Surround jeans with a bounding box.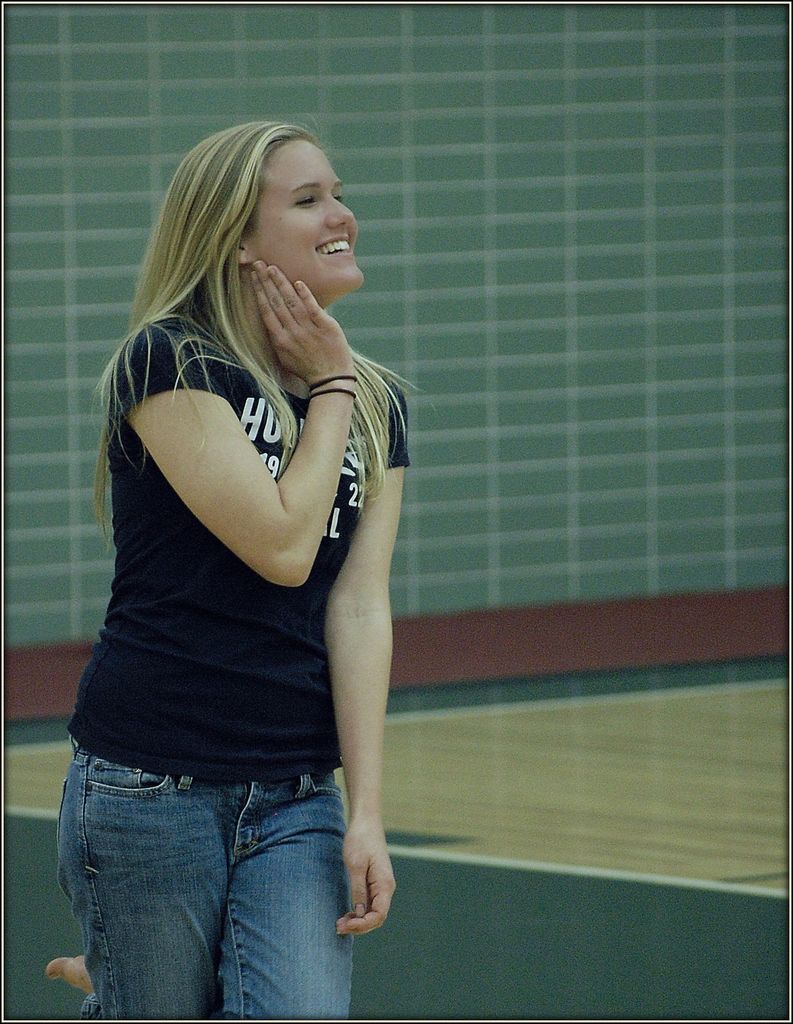
54,732,354,1023.
